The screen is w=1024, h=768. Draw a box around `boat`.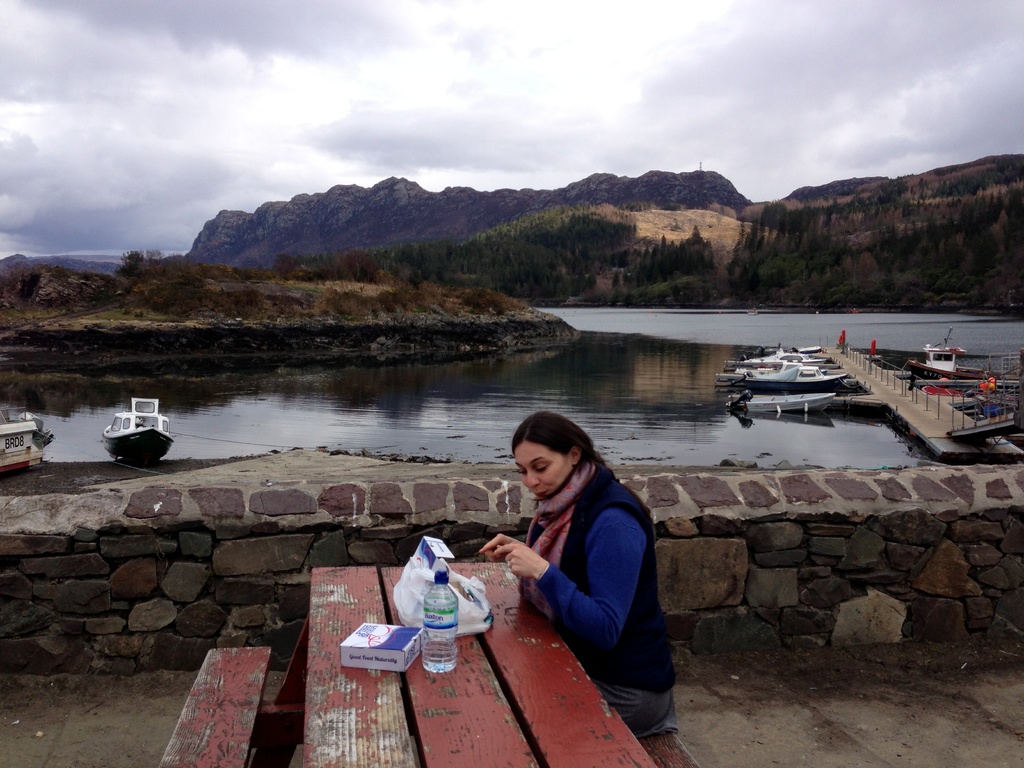
BBox(907, 348, 991, 376).
